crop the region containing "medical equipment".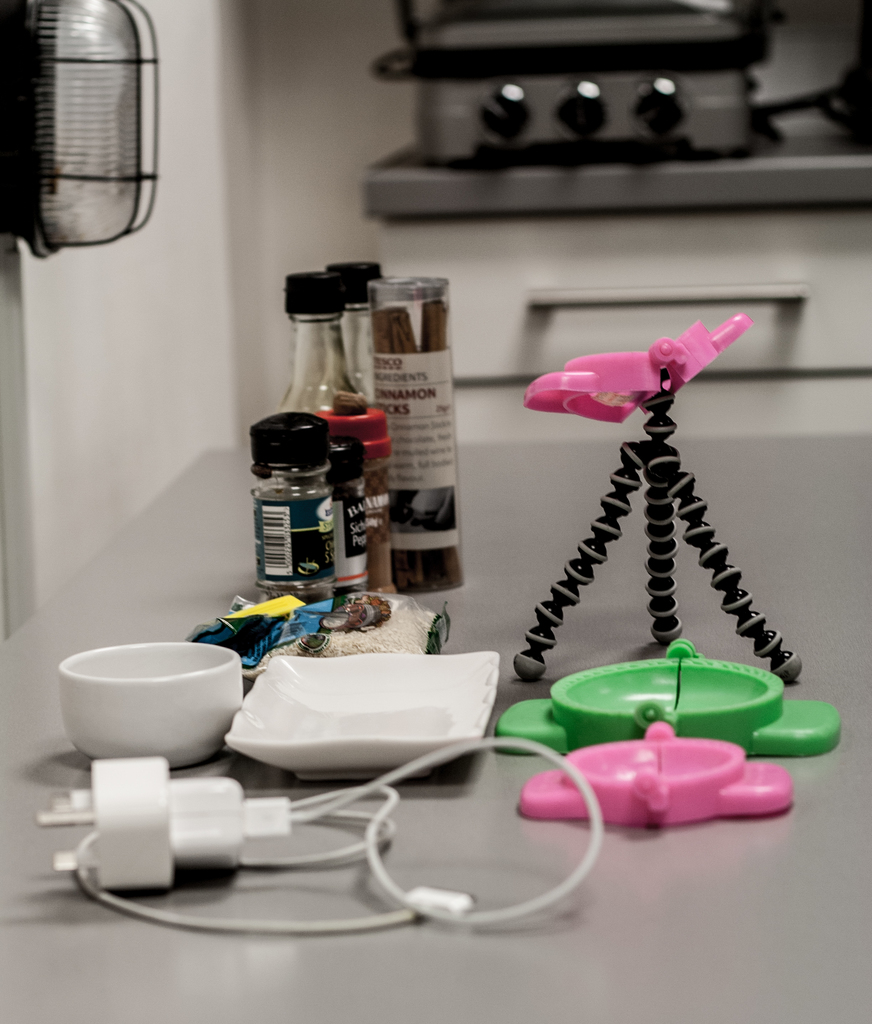
Crop region: [left=366, top=0, right=765, bottom=153].
